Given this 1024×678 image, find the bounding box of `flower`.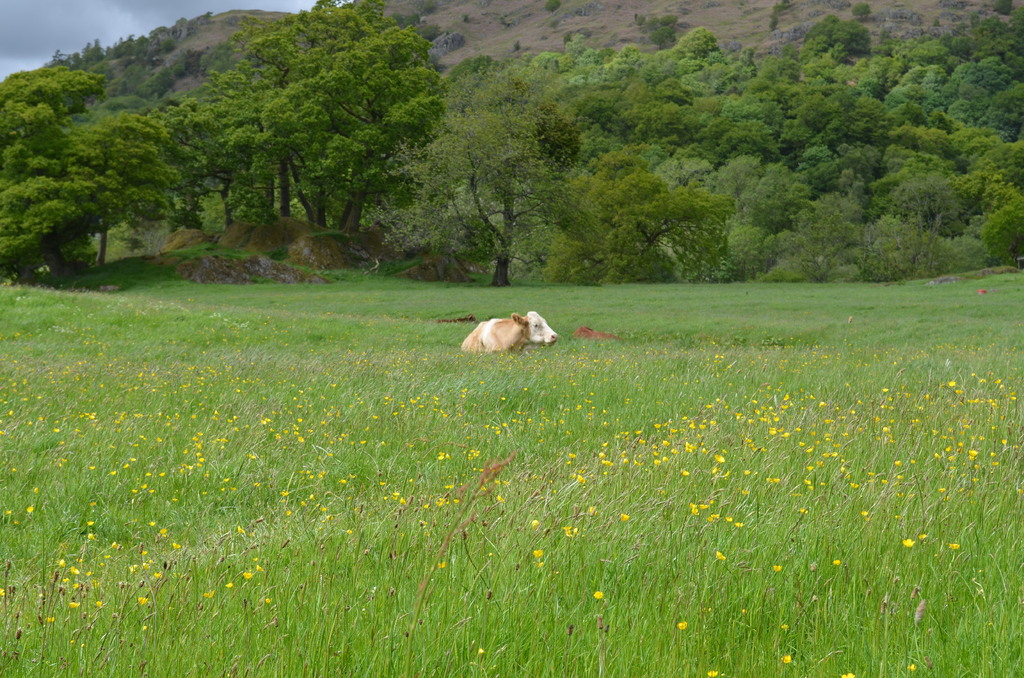
943,540,965,552.
